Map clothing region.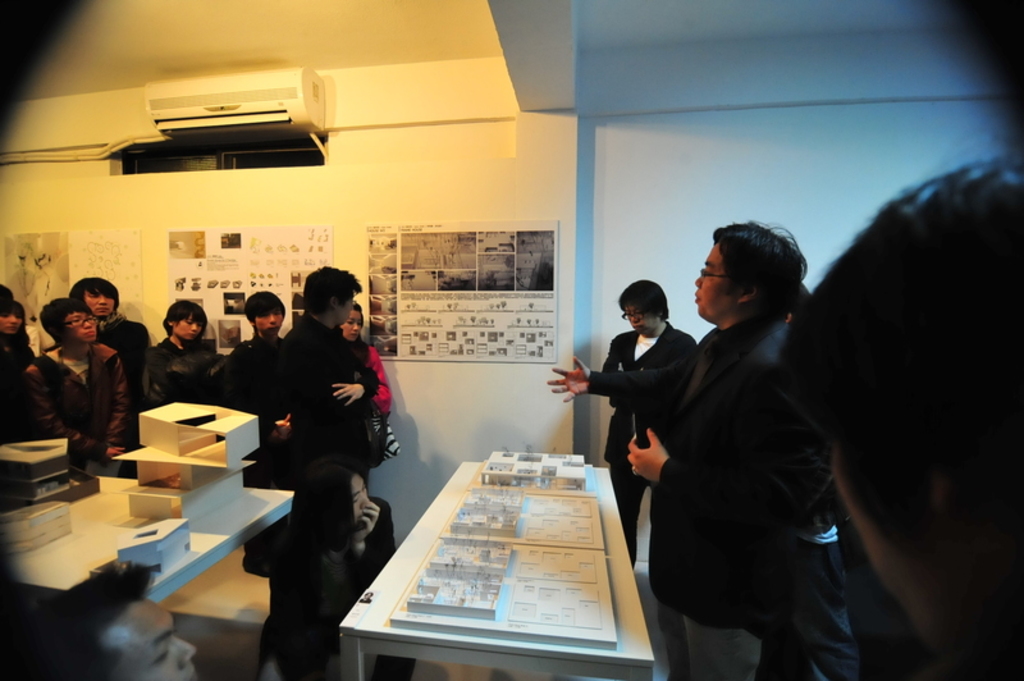
Mapped to [left=602, top=316, right=701, bottom=572].
